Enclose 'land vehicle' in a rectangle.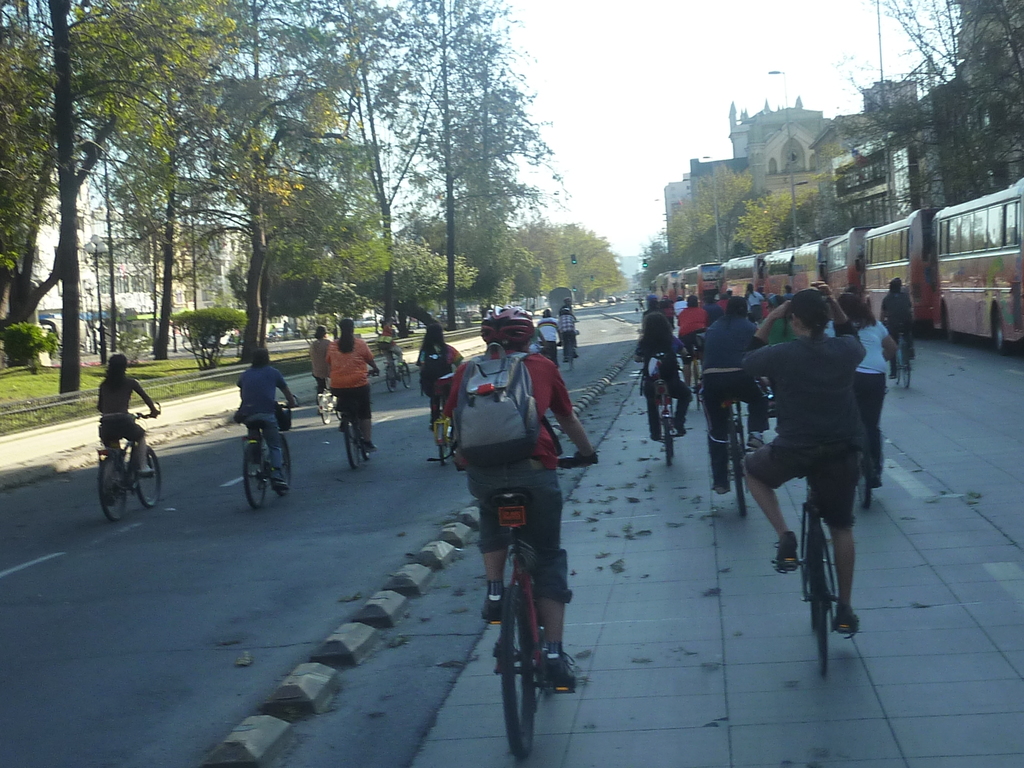
[x1=242, y1=393, x2=300, y2=509].
